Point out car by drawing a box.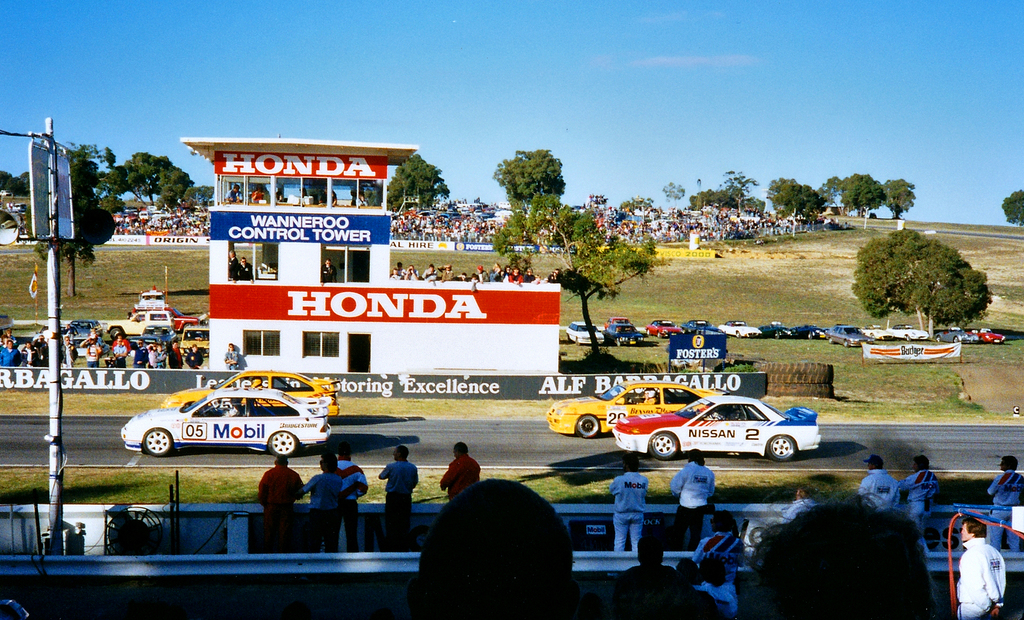
l=120, t=389, r=331, b=457.
